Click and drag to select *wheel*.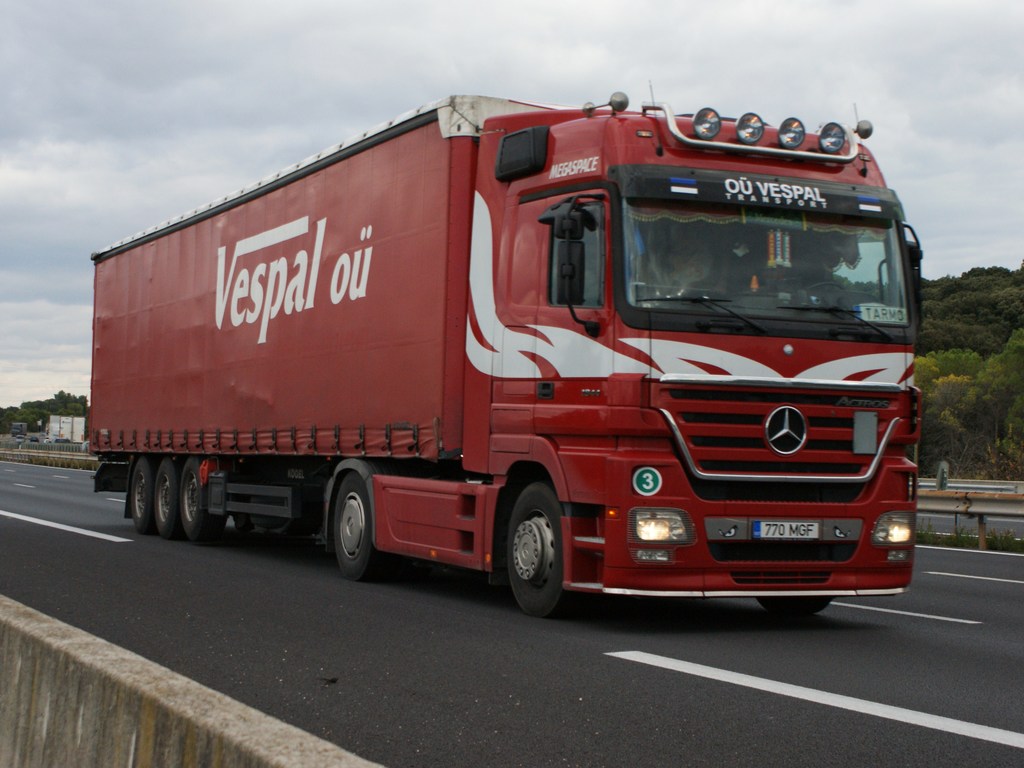
Selection: (left=131, top=455, right=152, bottom=532).
